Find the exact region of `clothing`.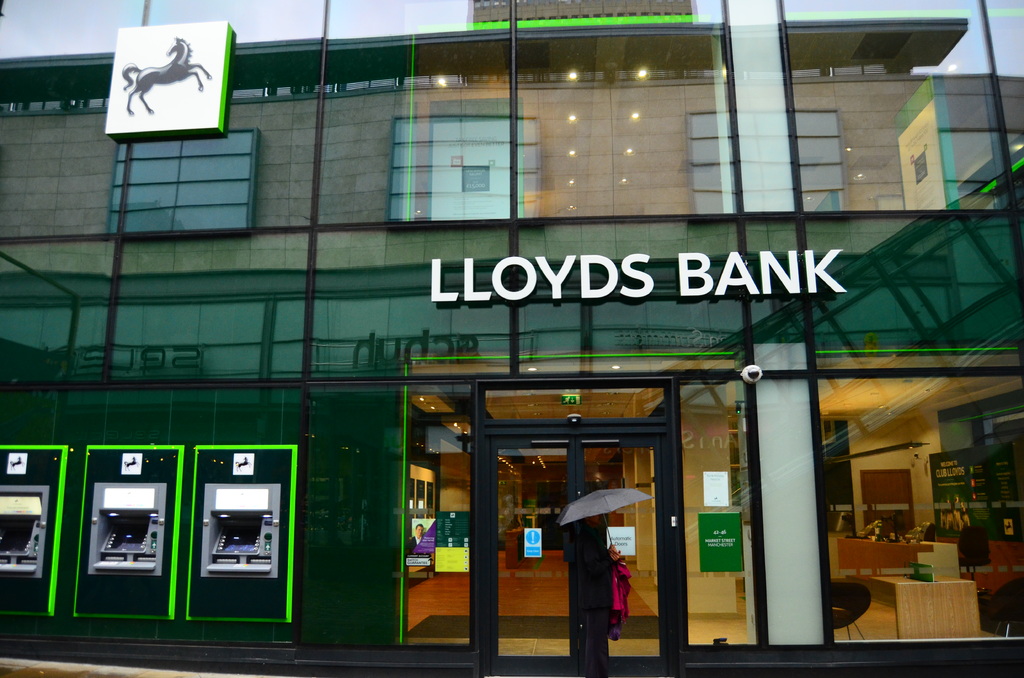
Exact region: (568, 528, 625, 675).
